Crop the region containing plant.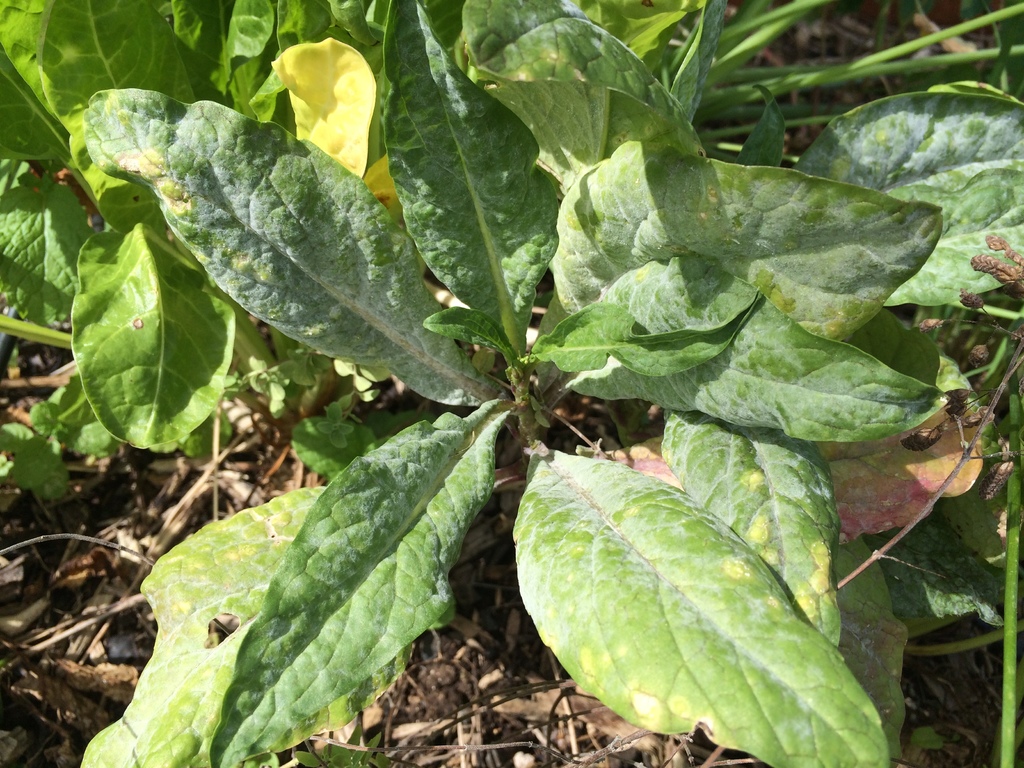
Crop region: 39 45 1018 760.
